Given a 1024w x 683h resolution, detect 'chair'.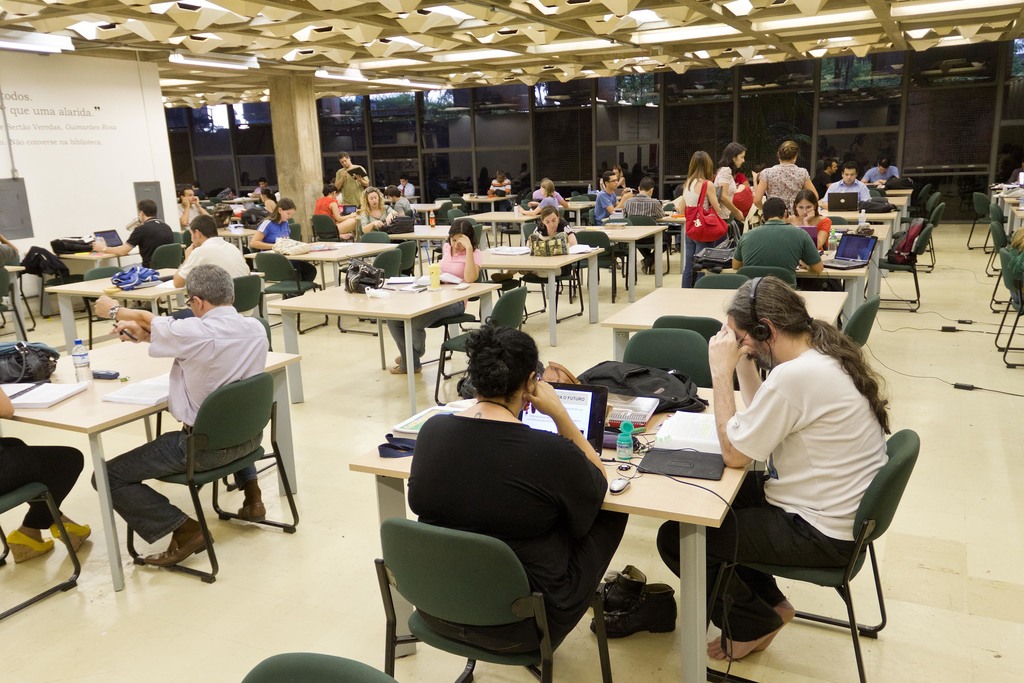
left=703, top=427, right=920, bottom=682.
